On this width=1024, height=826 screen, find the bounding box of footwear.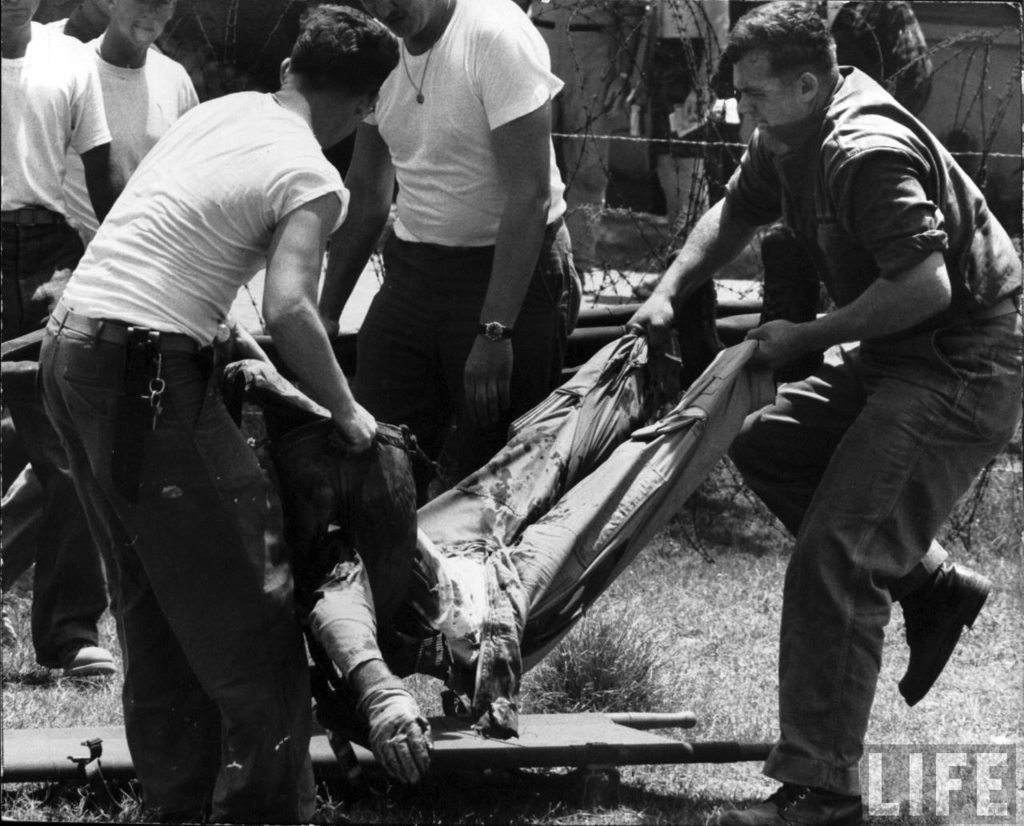
Bounding box: locate(715, 782, 861, 825).
